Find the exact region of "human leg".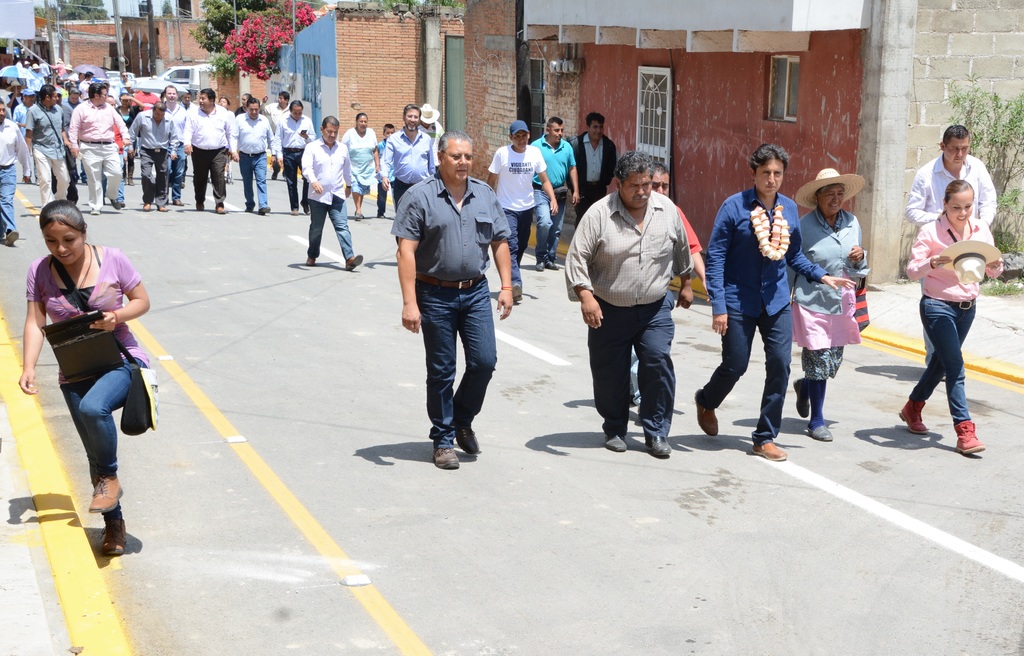
Exact region: box=[175, 152, 187, 202].
